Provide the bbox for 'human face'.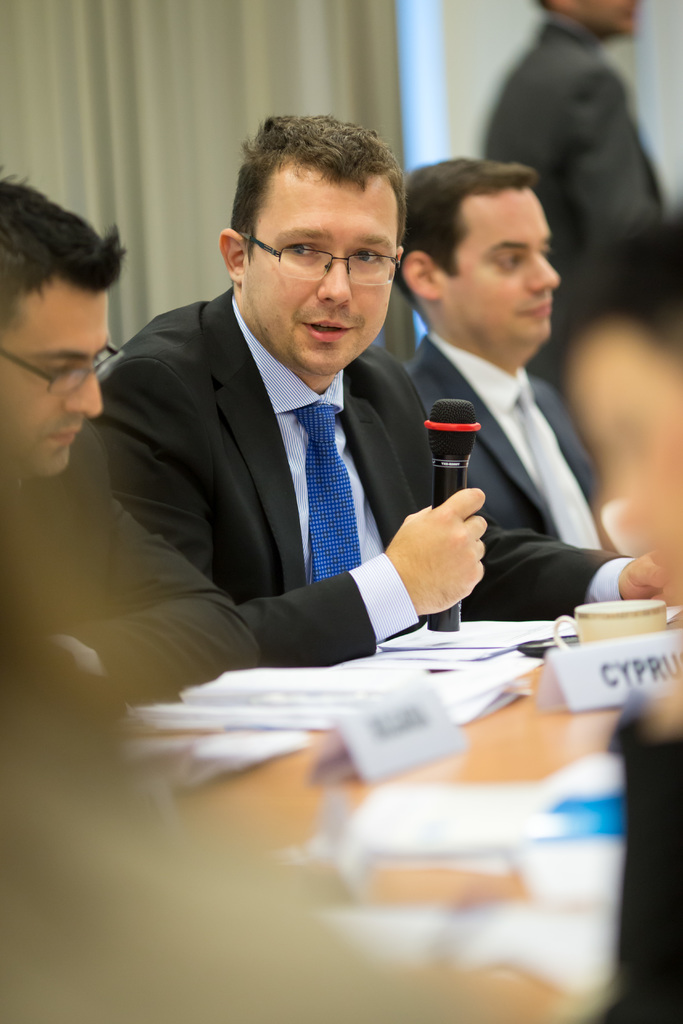
box=[569, 321, 682, 605].
